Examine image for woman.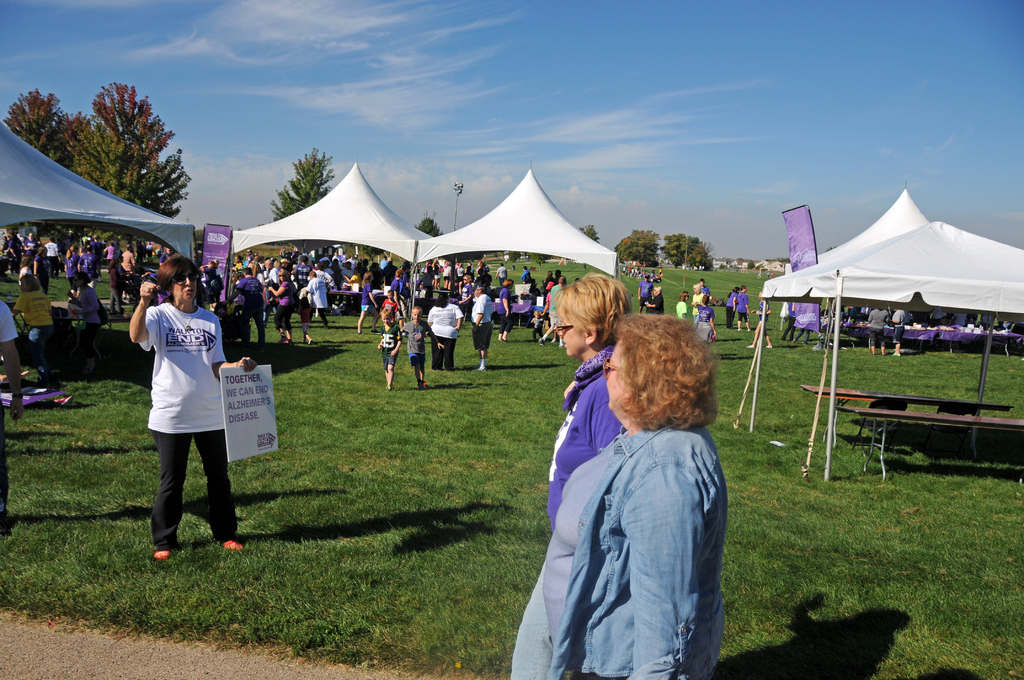
Examination result: crop(267, 270, 298, 344).
